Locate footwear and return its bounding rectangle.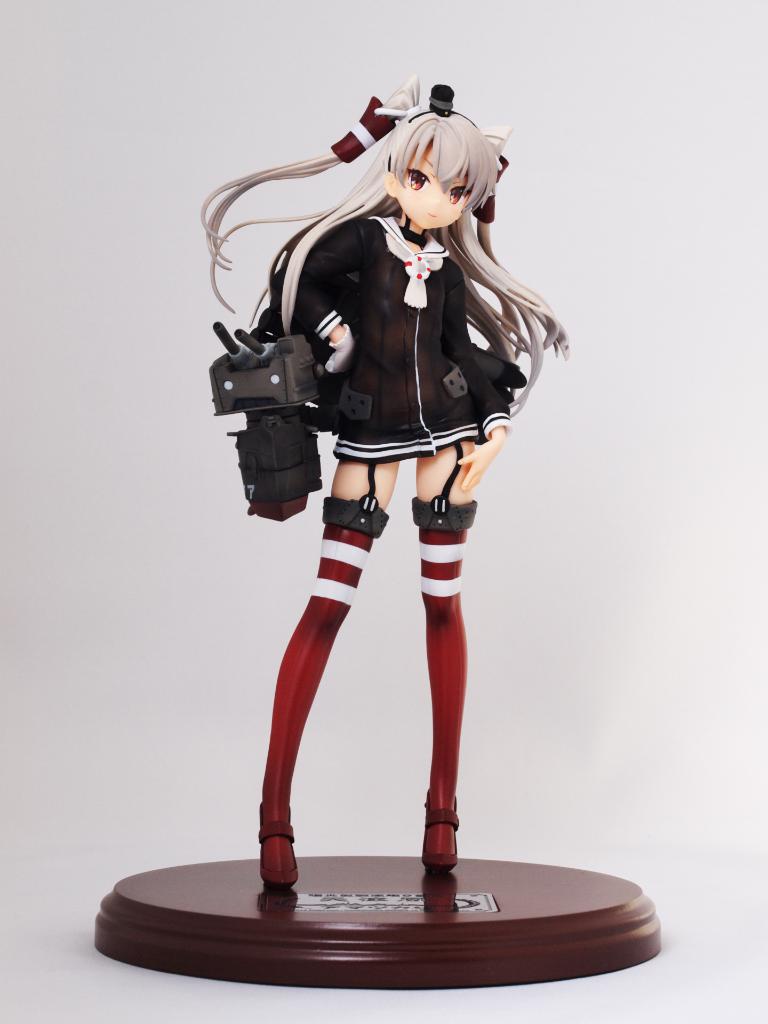
x1=256, y1=800, x2=302, y2=891.
